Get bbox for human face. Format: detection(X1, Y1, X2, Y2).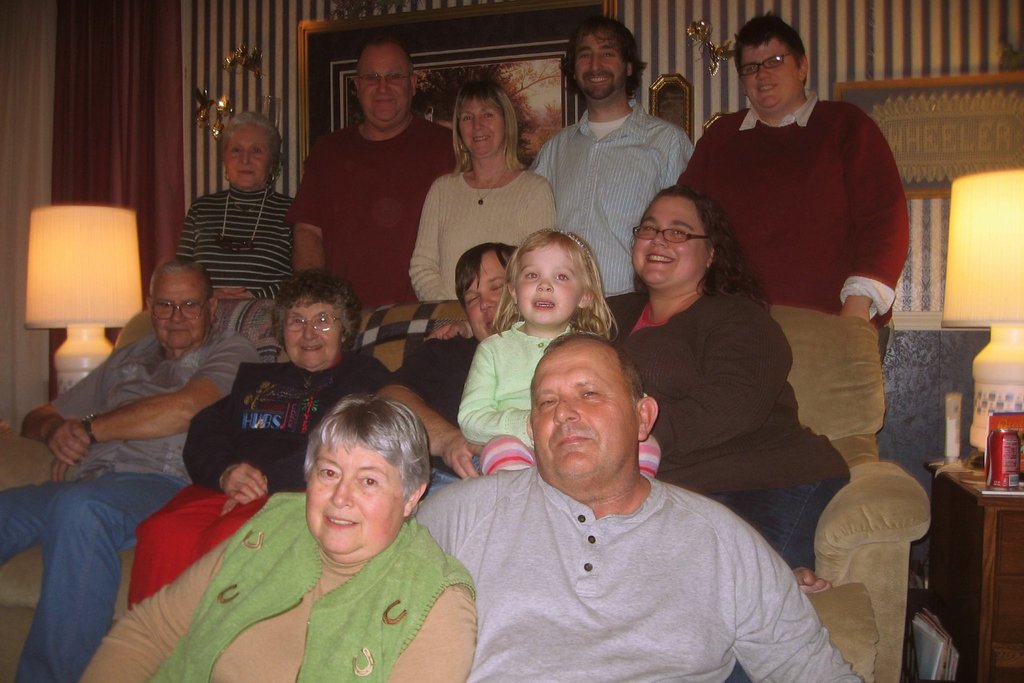
detection(740, 45, 799, 106).
